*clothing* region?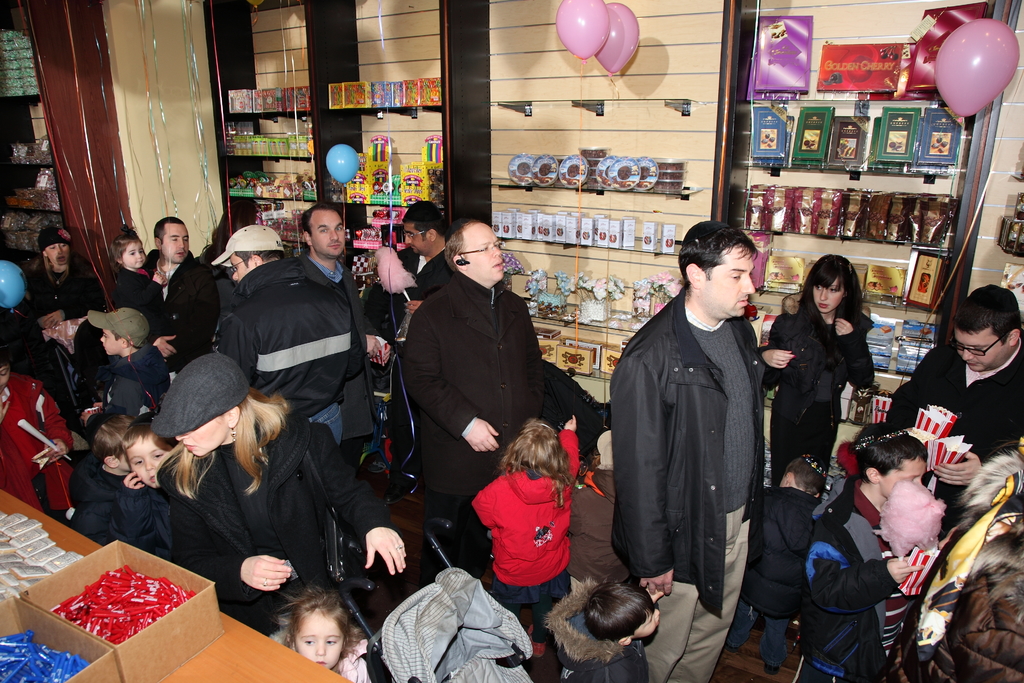
(803,473,914,682)
